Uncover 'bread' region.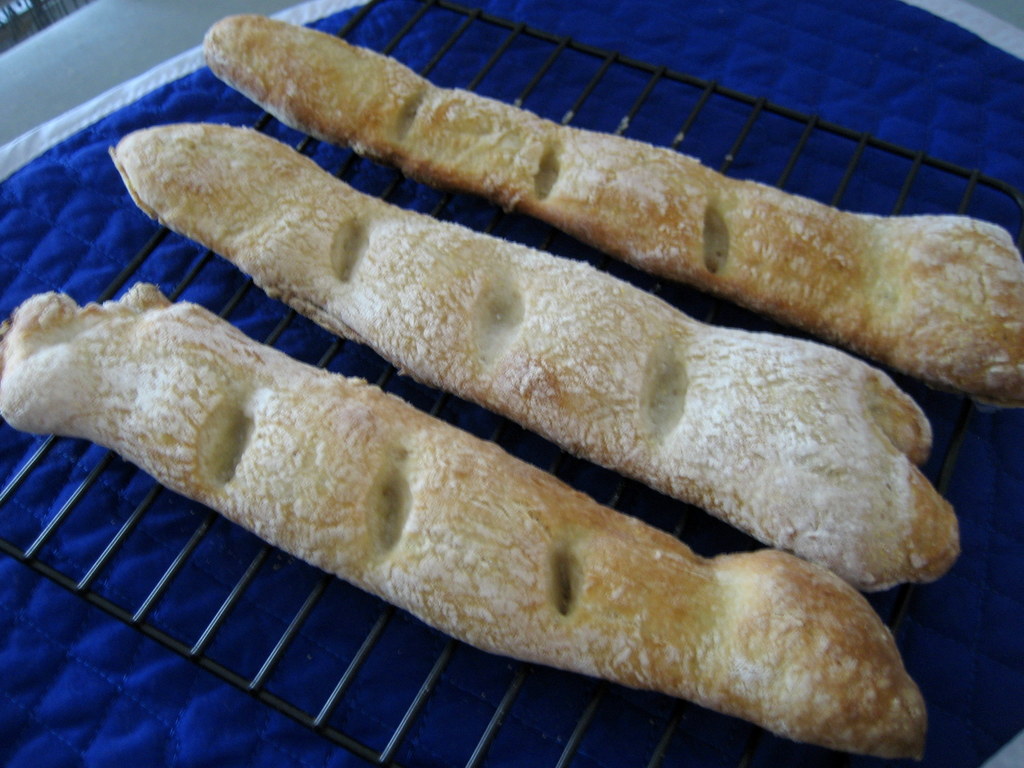
Uncovered: [x1=0, y1=280, x2=927, y2=764].
